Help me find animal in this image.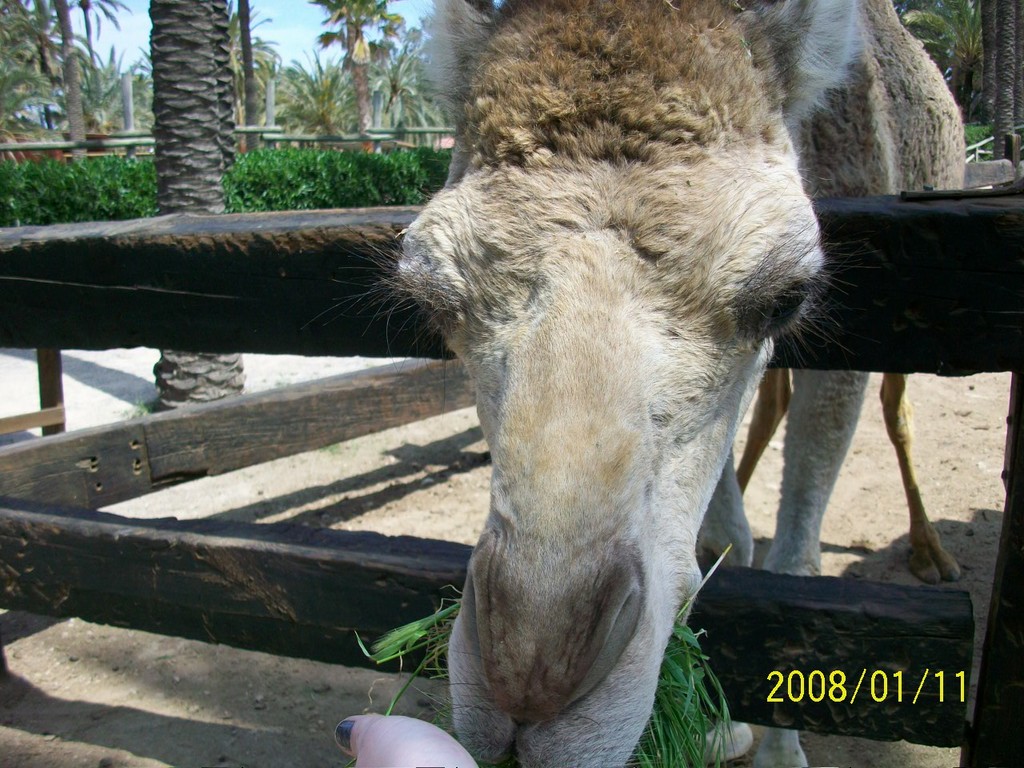
Found it: left=317, top=0, right=970, bottom=767.
